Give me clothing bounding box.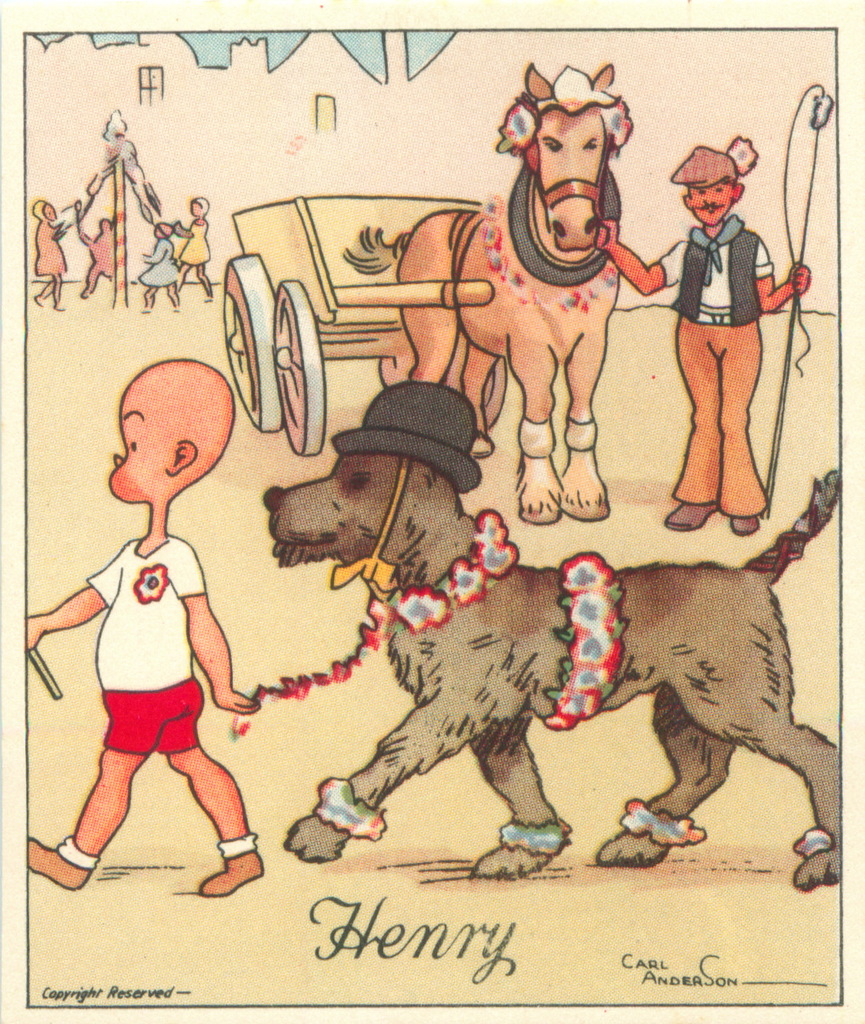
<box>79,521,211,757</box>.
